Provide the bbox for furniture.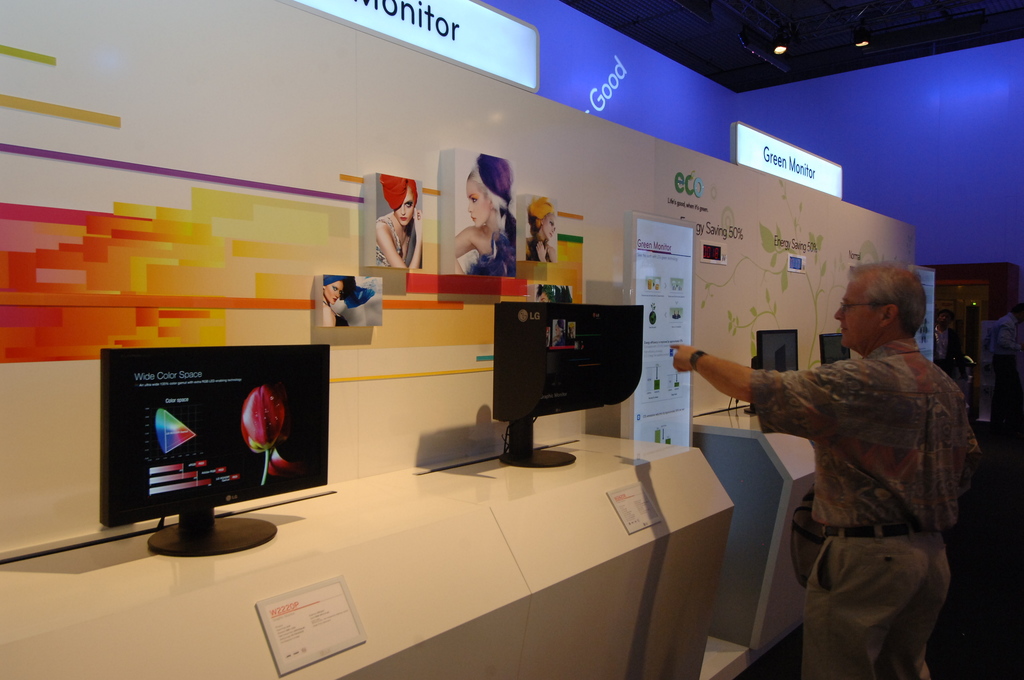
left=699, top=421, right=821, bottom=649.
